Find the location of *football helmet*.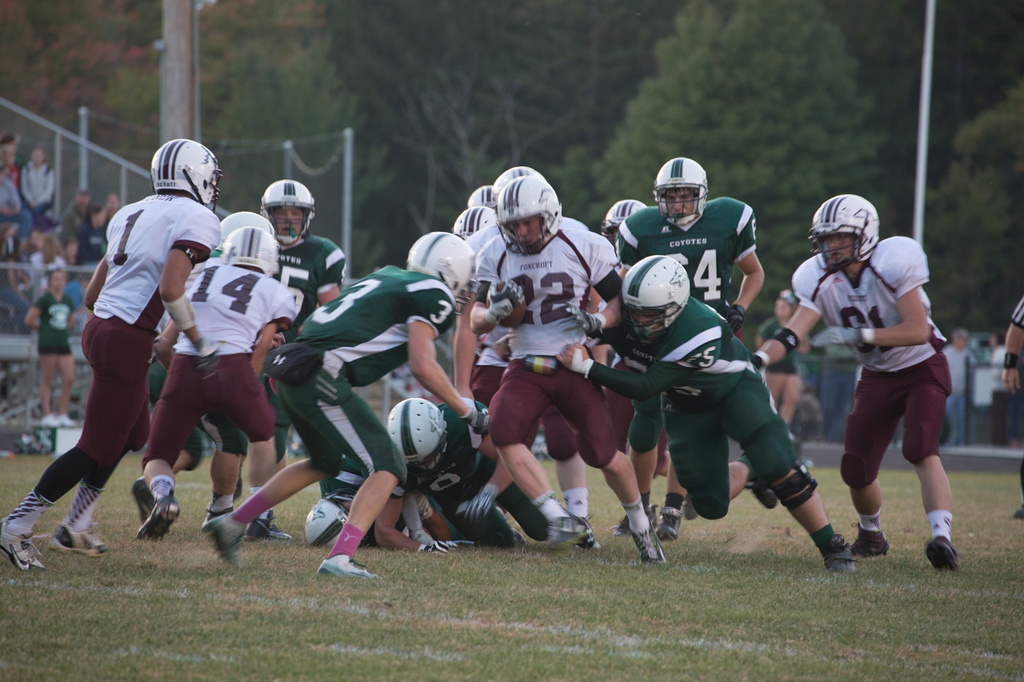
Location: bbox=(303, 493, 377, 552).
